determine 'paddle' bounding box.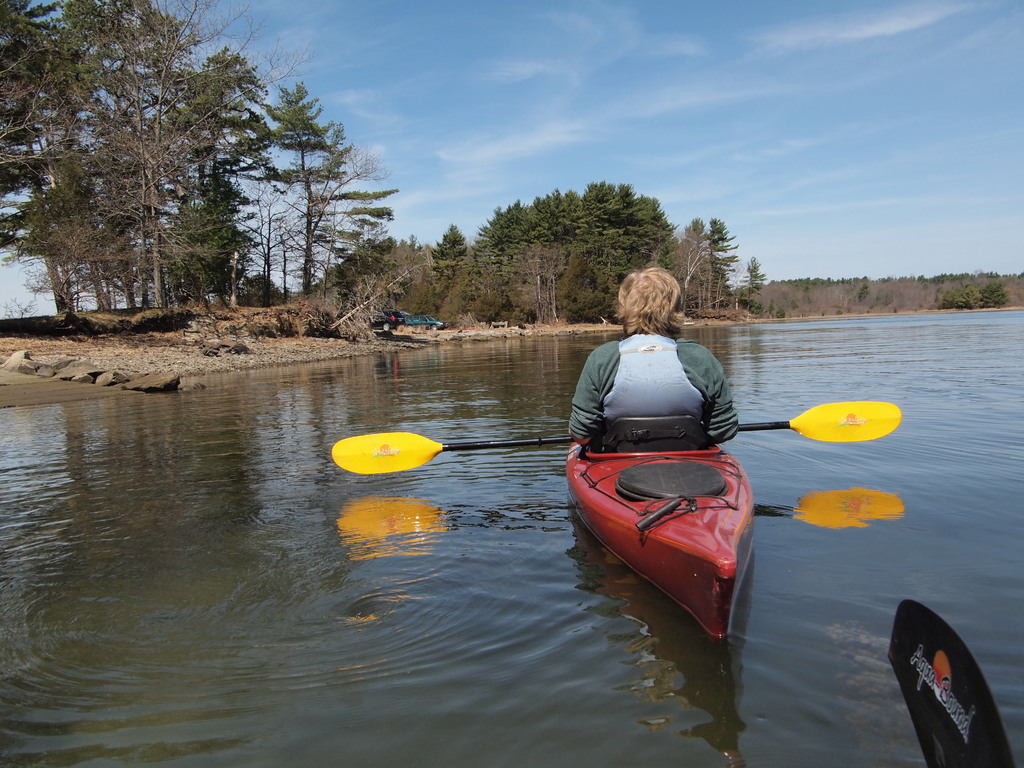
Determined: x1=331, y1=398, x2=908, y2=478.
